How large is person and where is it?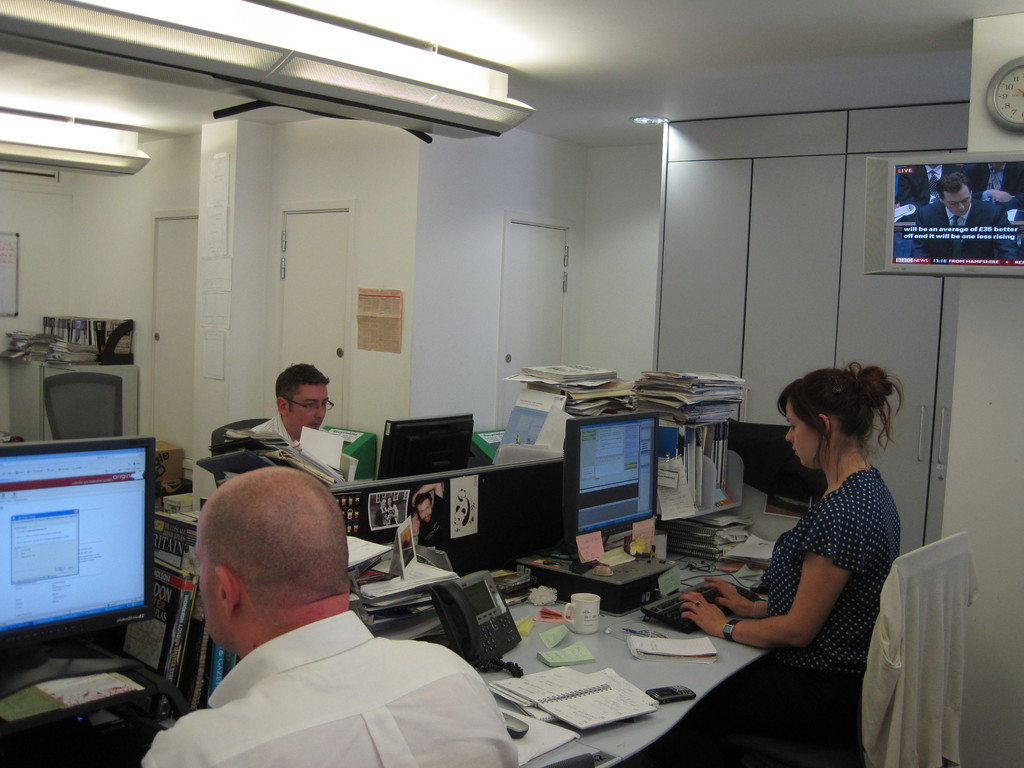
Bounding box: 677, 357, 906, 767.
